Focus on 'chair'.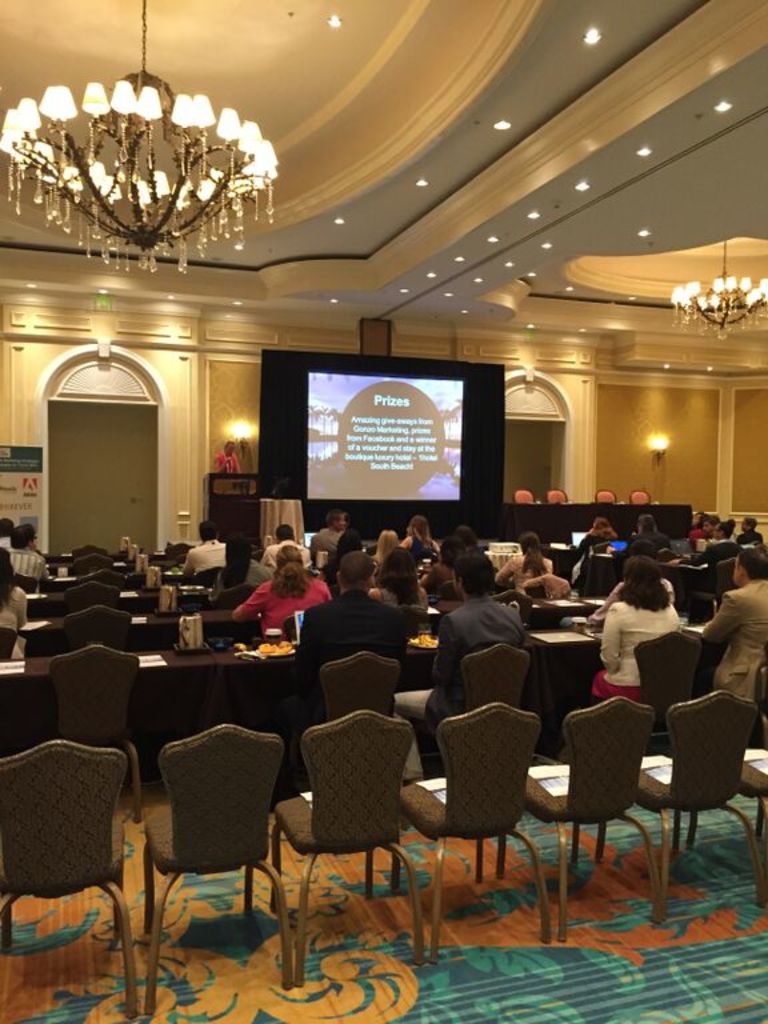
Focused at pyautogui.locateOnScreen(321, 651, 404, 725).
